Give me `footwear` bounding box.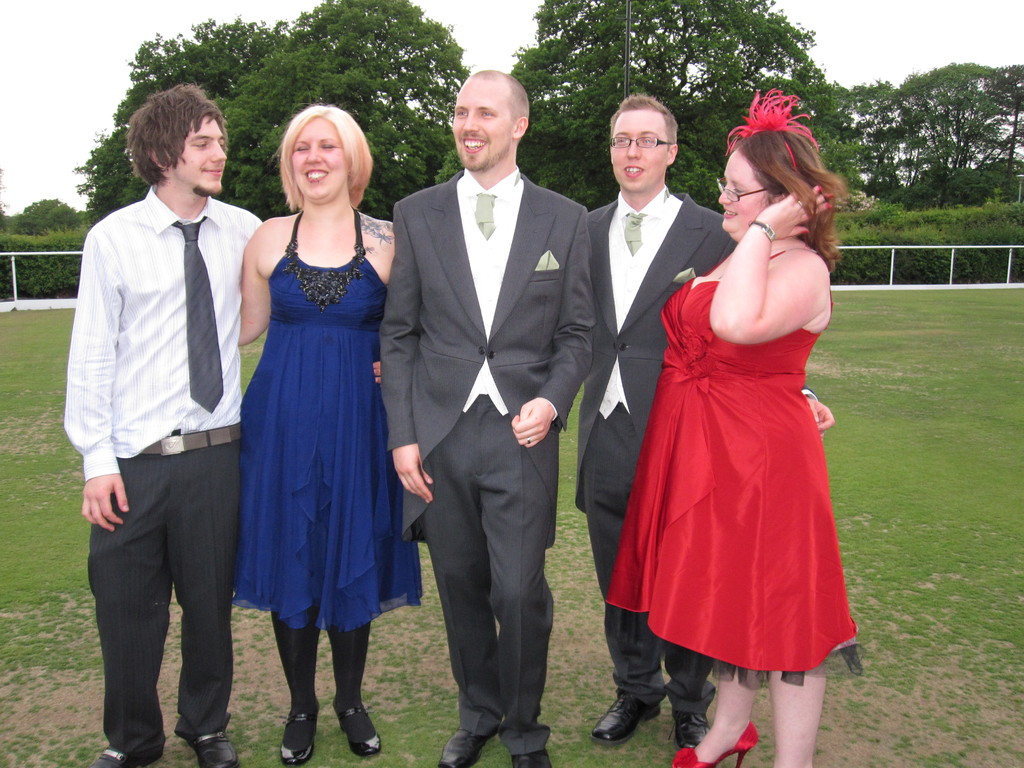
331:696:385:758.
